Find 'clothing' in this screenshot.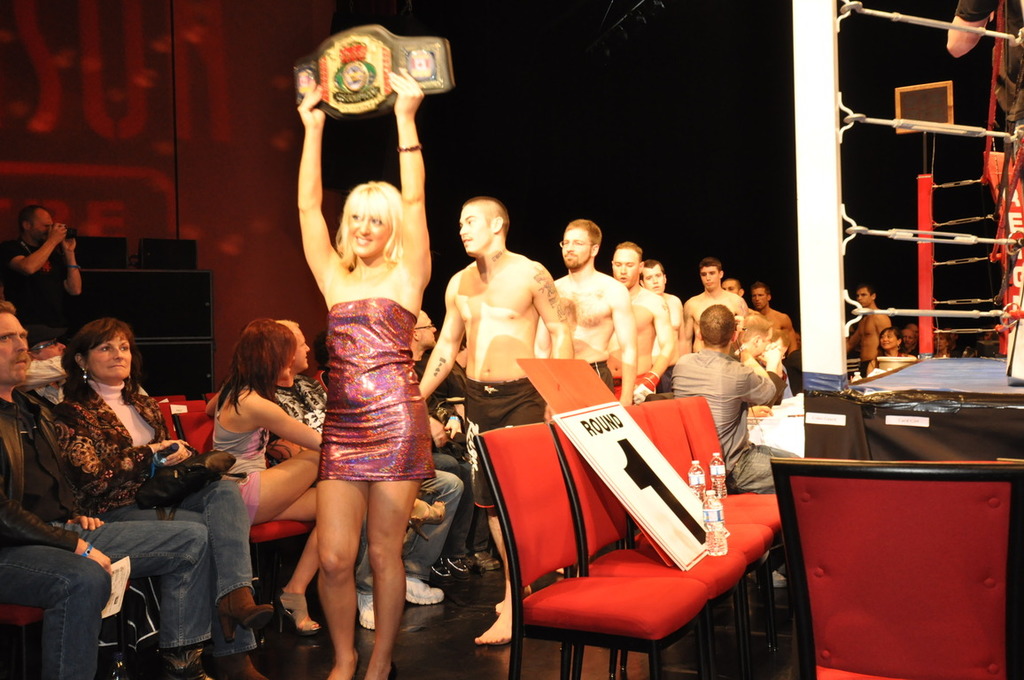
The bounding box for 'clothing' is Rect(283, 377, 466, 585).
